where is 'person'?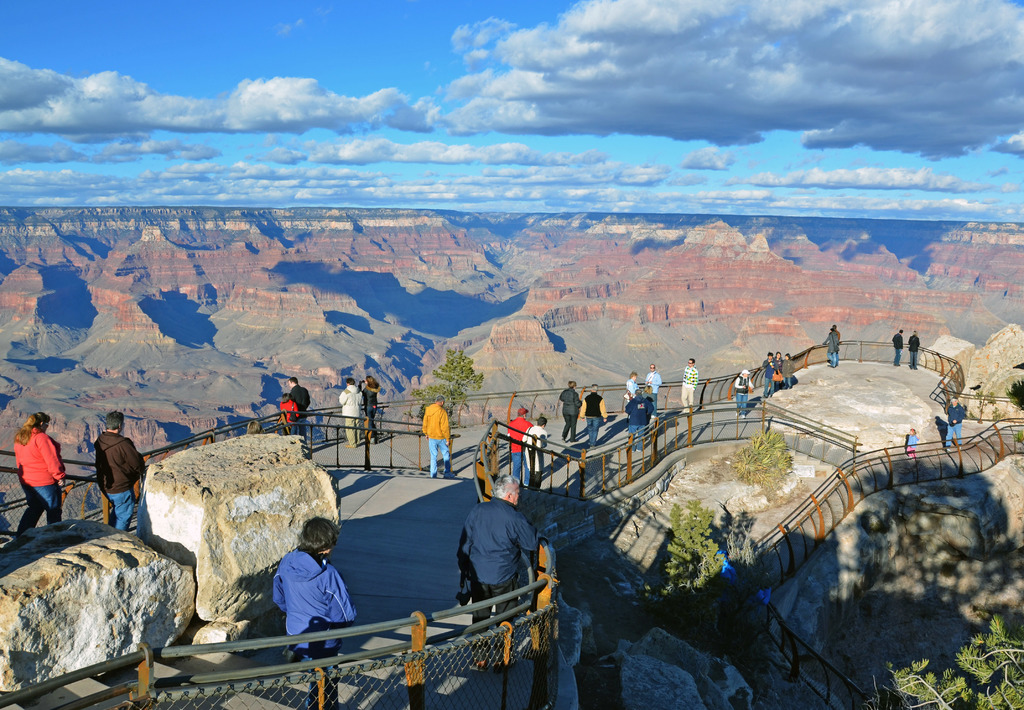
625 389 652 453.
